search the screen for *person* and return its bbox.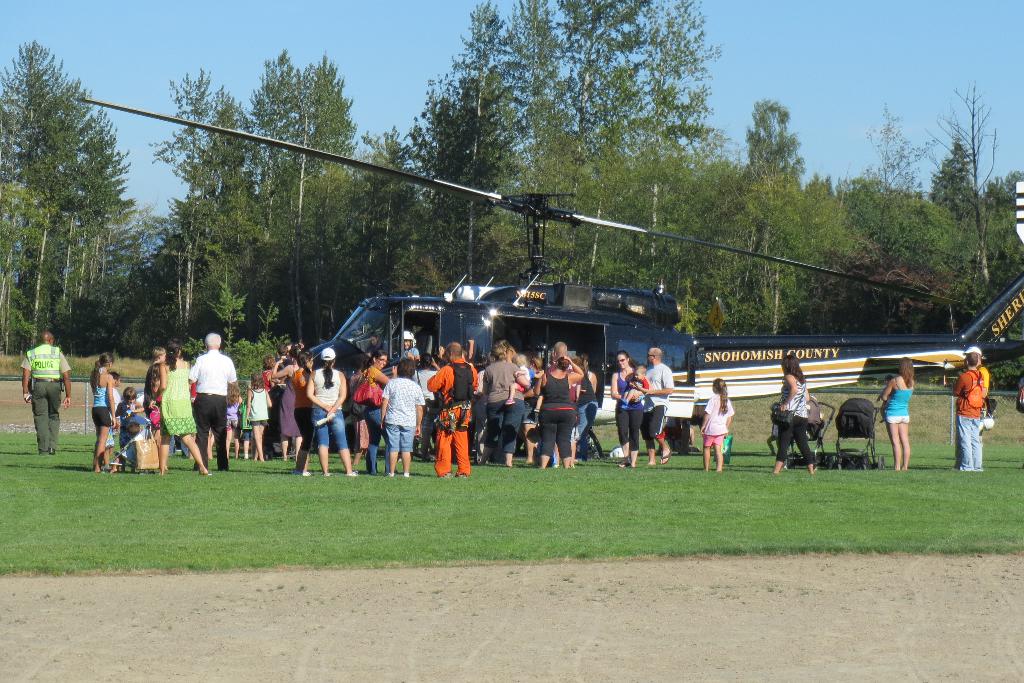
Found: bbox=[703, 378, 737, 472].
